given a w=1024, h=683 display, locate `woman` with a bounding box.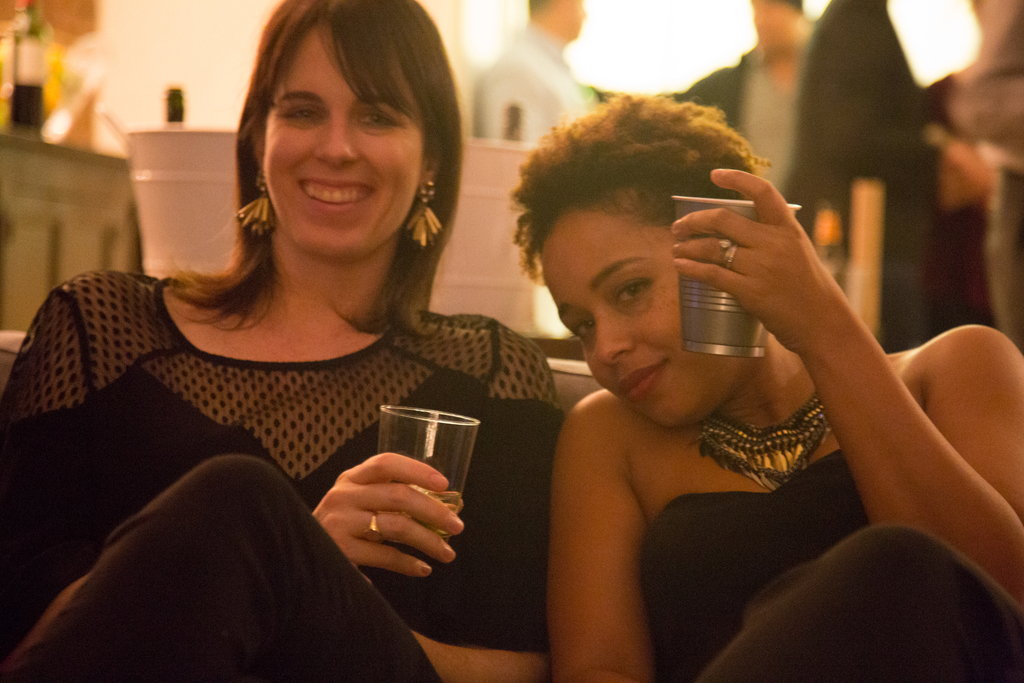
Located: bbox=(22, 29, 566, 682).
